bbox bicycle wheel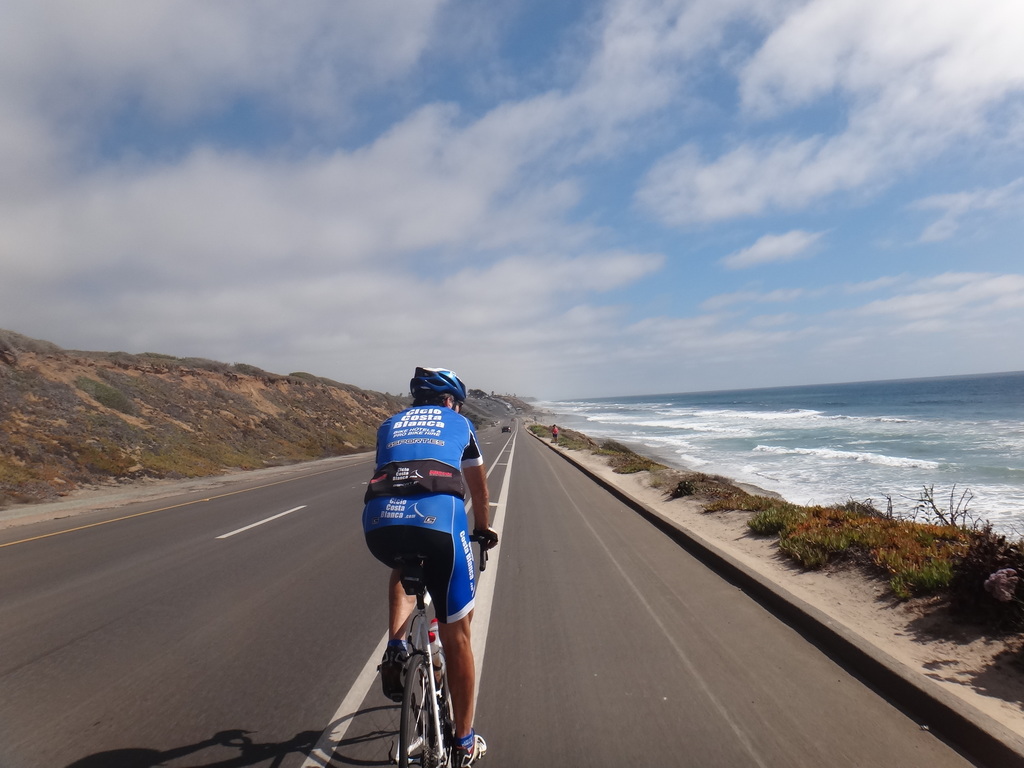
{"left": 399, "top": 643, "right": 459, "bottom": 767}
